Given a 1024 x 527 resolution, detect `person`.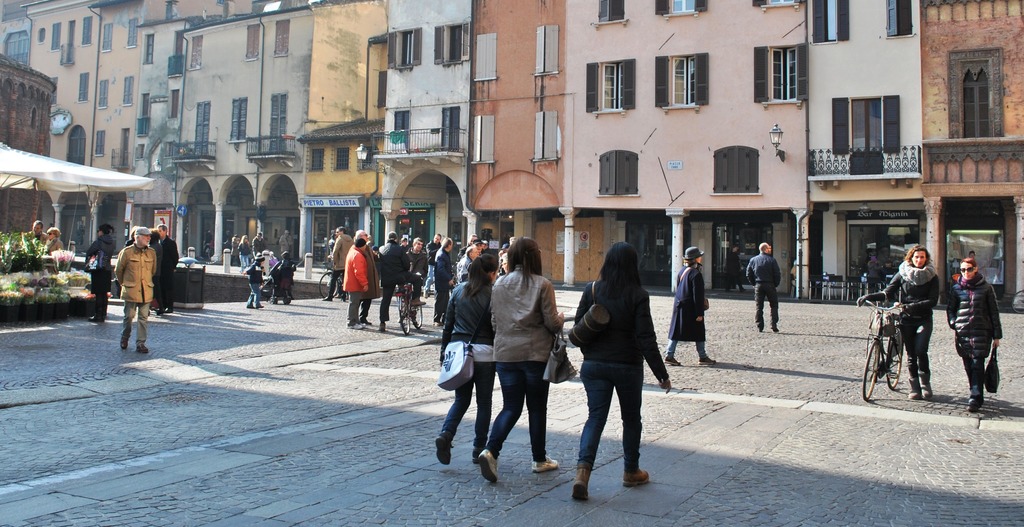
box(565, 236, 674, 501).
